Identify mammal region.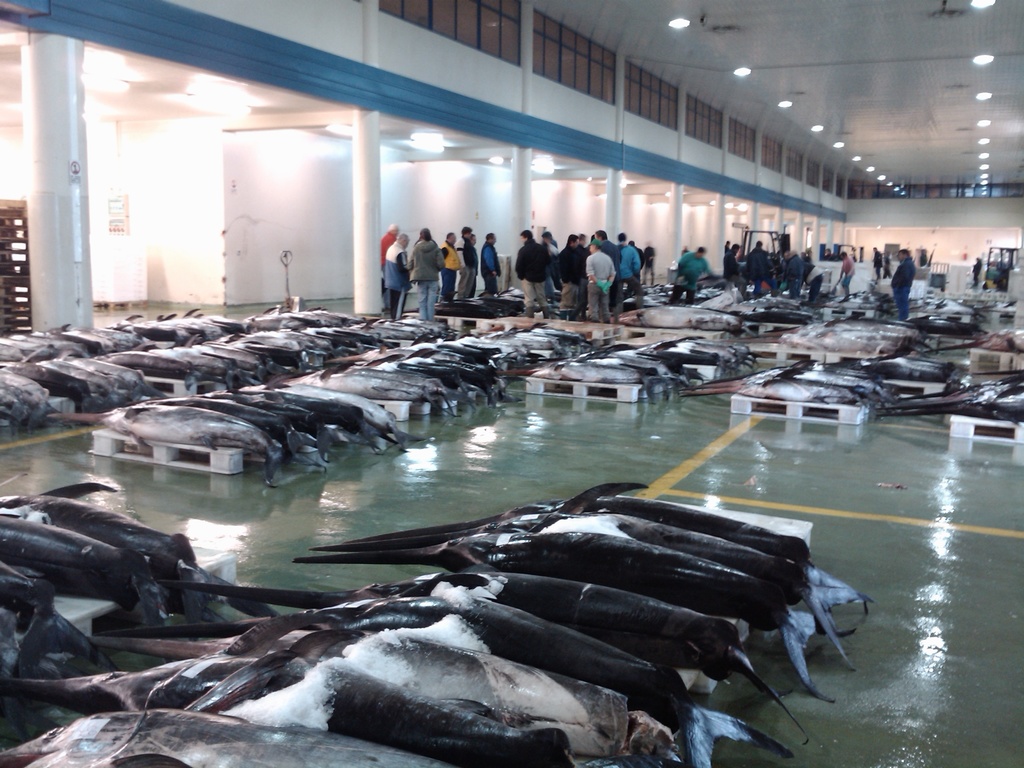
Region: <box>873,244,882,281</box>.
